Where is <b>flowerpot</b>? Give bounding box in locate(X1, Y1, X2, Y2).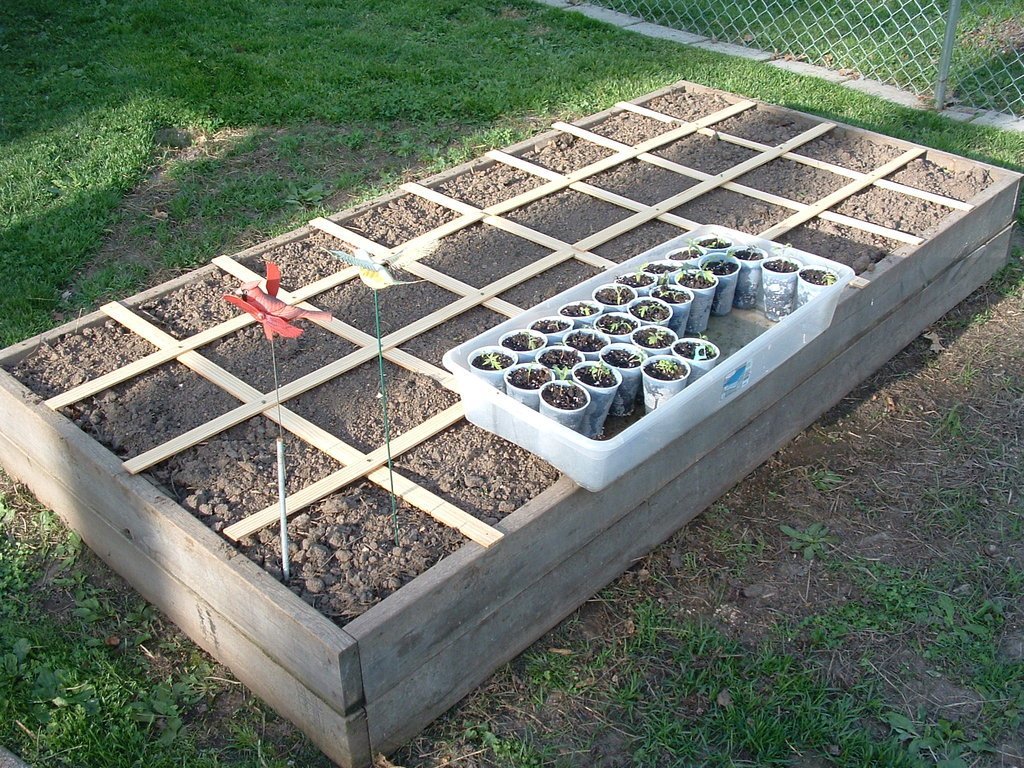
locate(617, 269, 654, 294).
